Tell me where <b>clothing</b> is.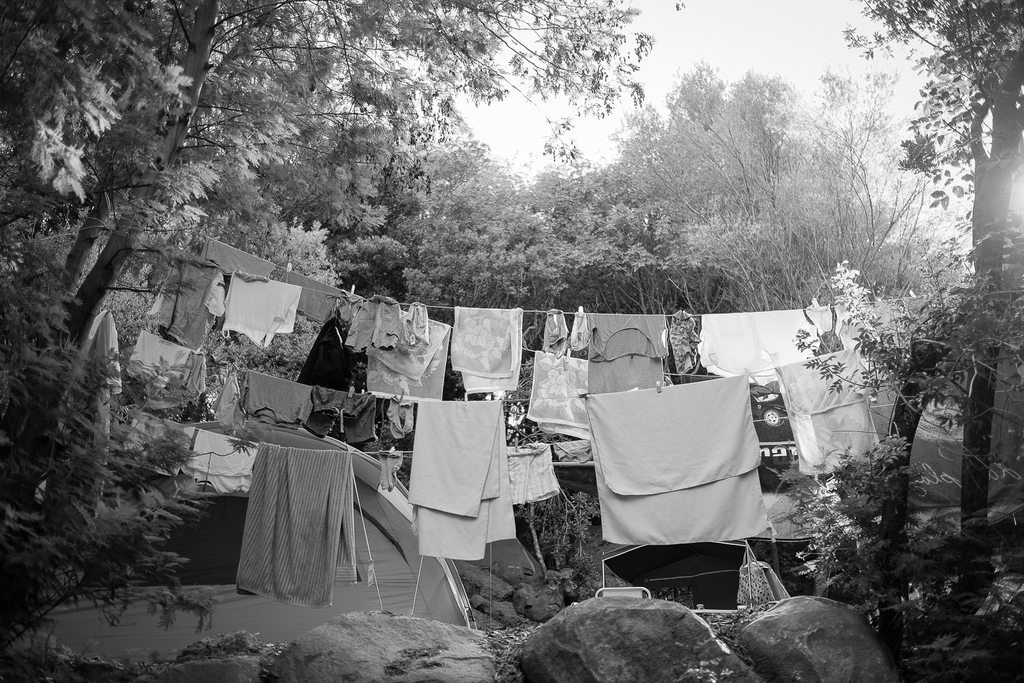
<b>clothing</b> is at BBox(385, 394, 415, 440).
